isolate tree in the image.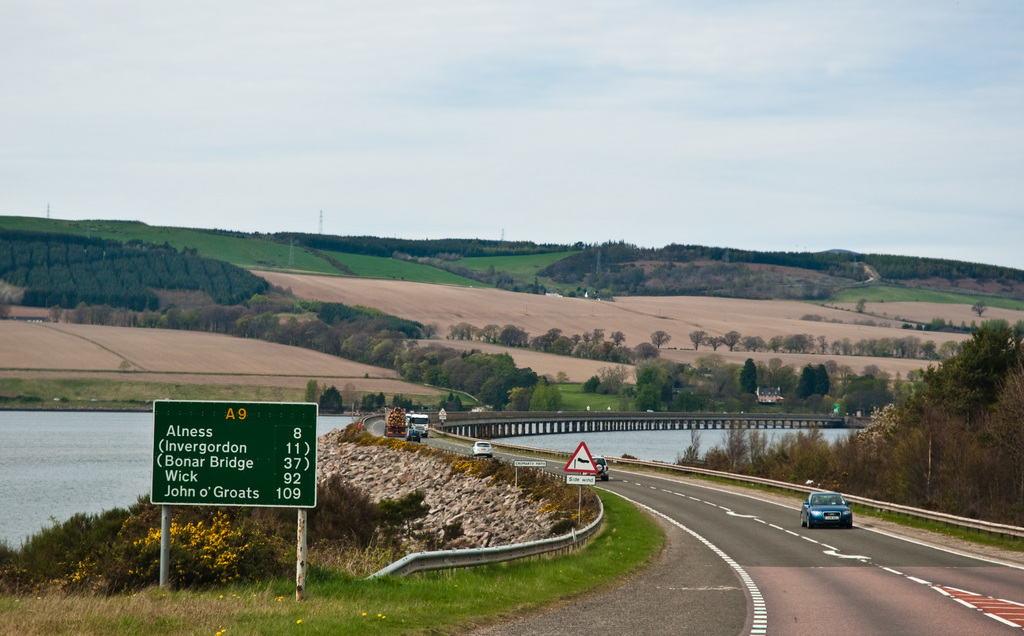
Isolated region: (743, 357, 757, 394).
